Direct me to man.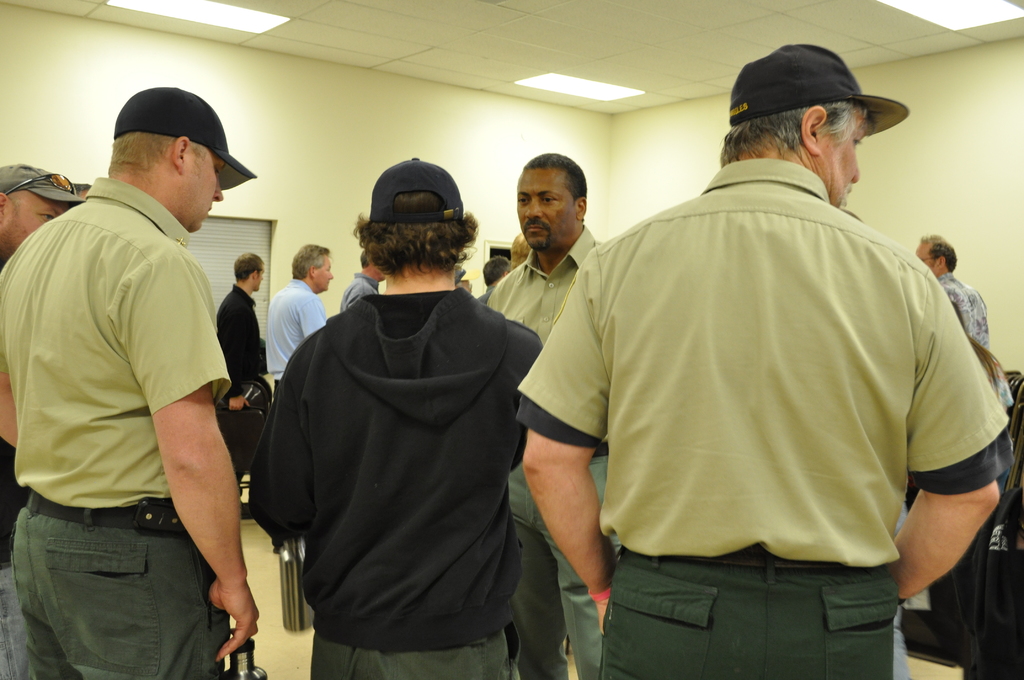
Direction: (476, 254, 513, 305).
